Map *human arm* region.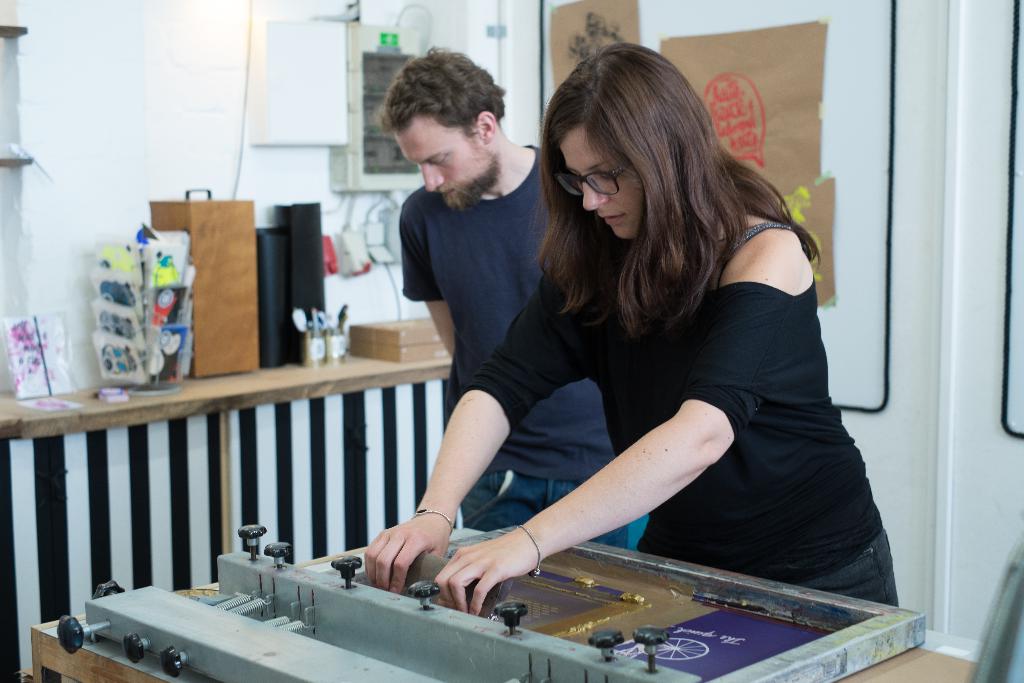
Mapped to bbox=(363, 265, 595, 598).
